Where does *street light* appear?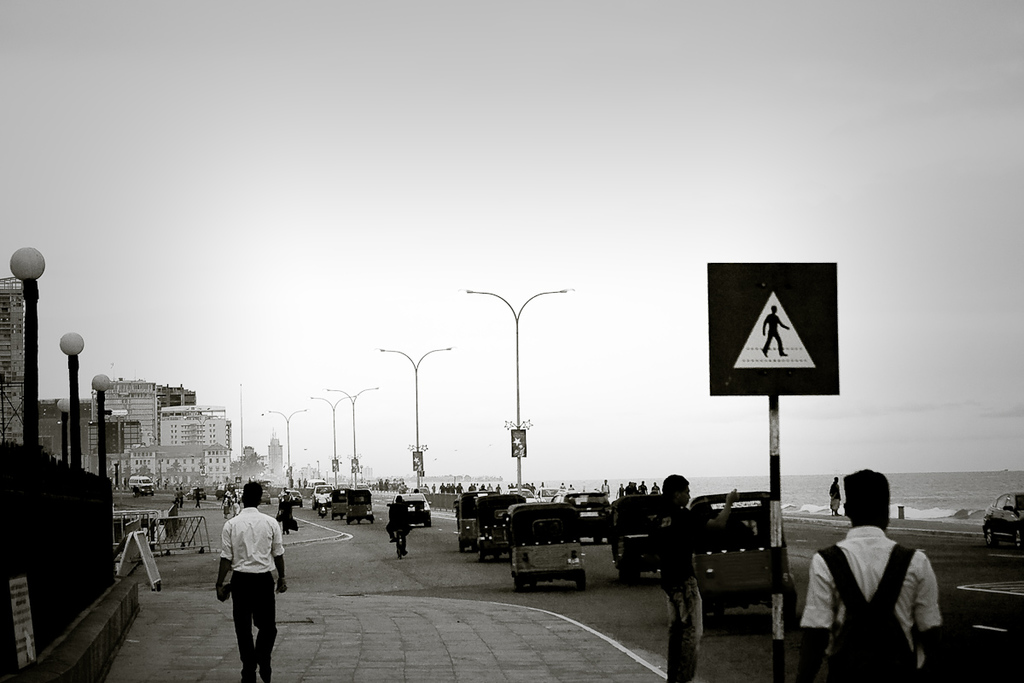
Appears at [90,375,111,478].
